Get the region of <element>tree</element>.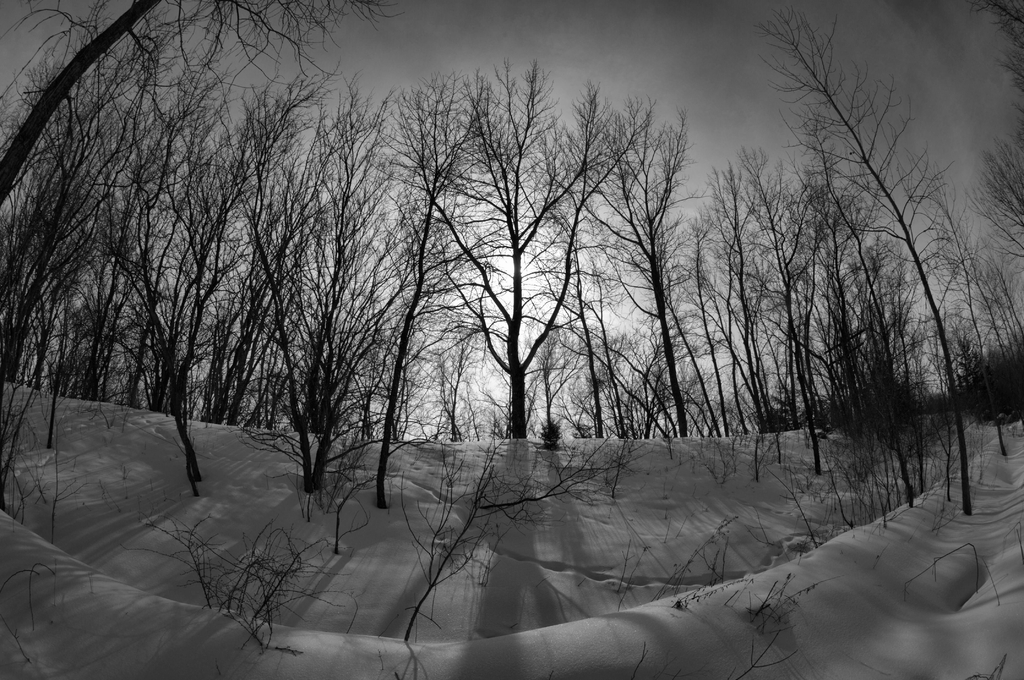
27 81 202 401.
